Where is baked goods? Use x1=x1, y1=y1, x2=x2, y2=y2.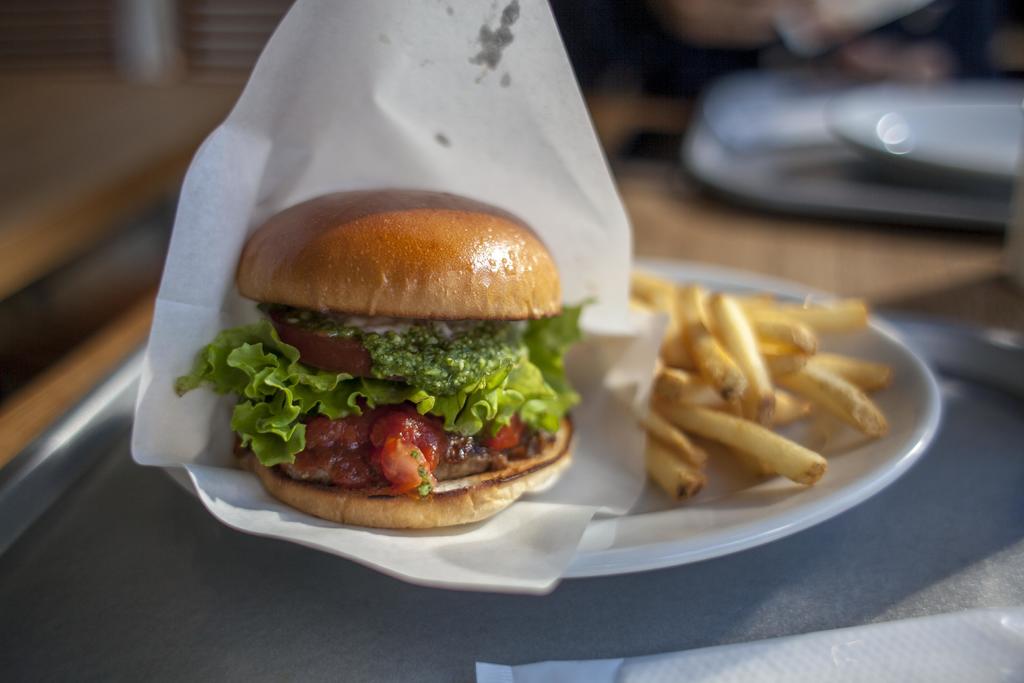
x1=177, y1=186, x2=598, y2=529.
